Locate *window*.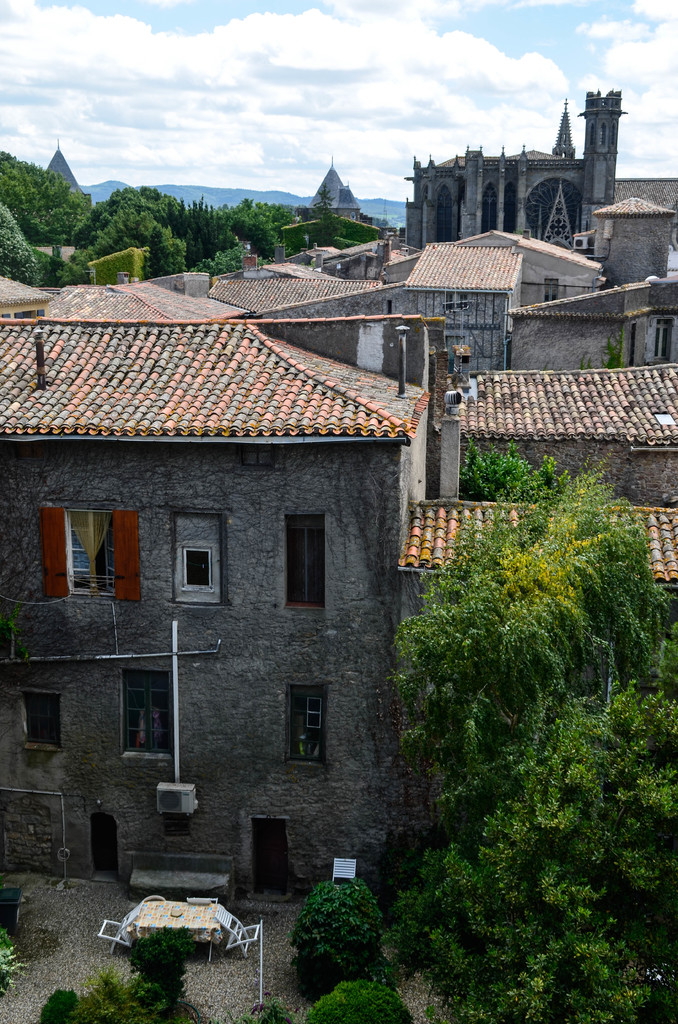
Bounding box: locate(106, 660, 170, 768).
